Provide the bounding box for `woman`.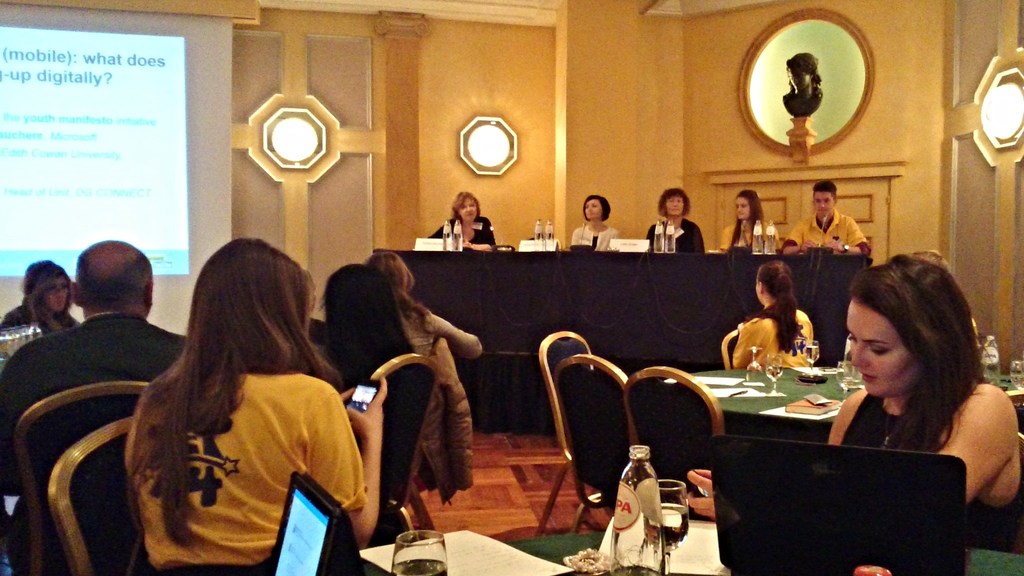
region(731, 262, 818, 377).
